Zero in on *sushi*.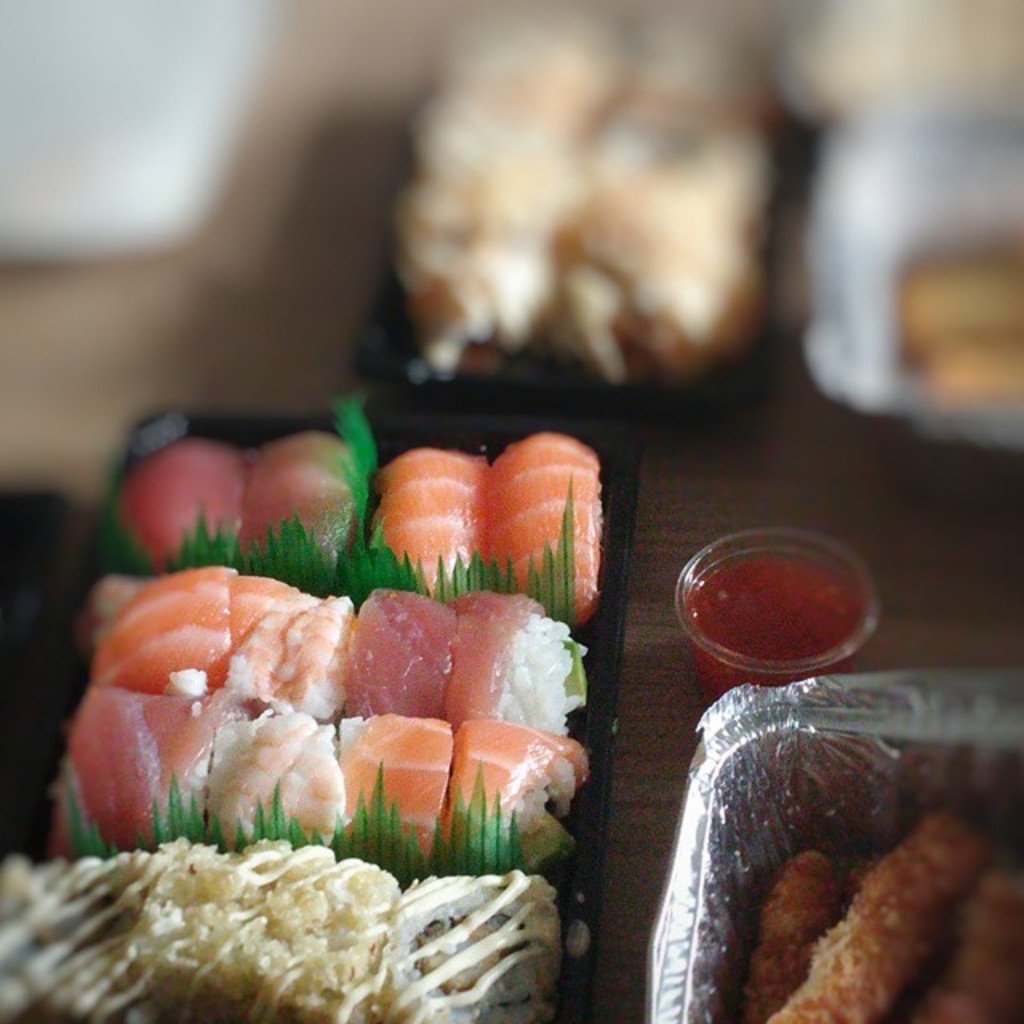
Zeroed in: box=[349, 570, 450, 718].
